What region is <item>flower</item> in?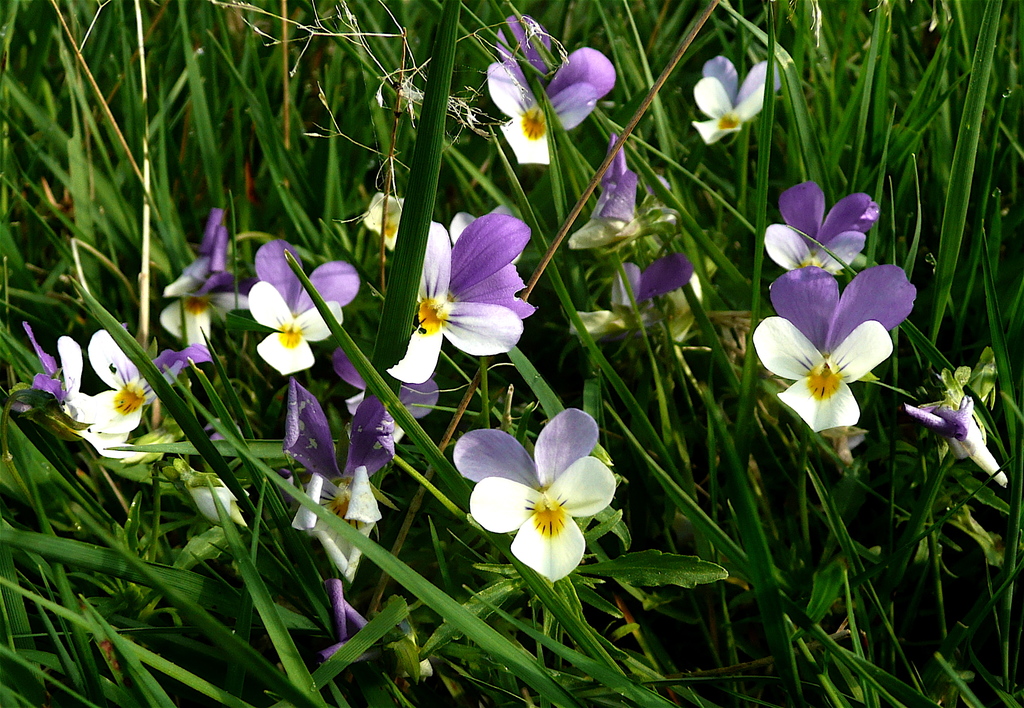
locate(448, 401, 640, 578).
